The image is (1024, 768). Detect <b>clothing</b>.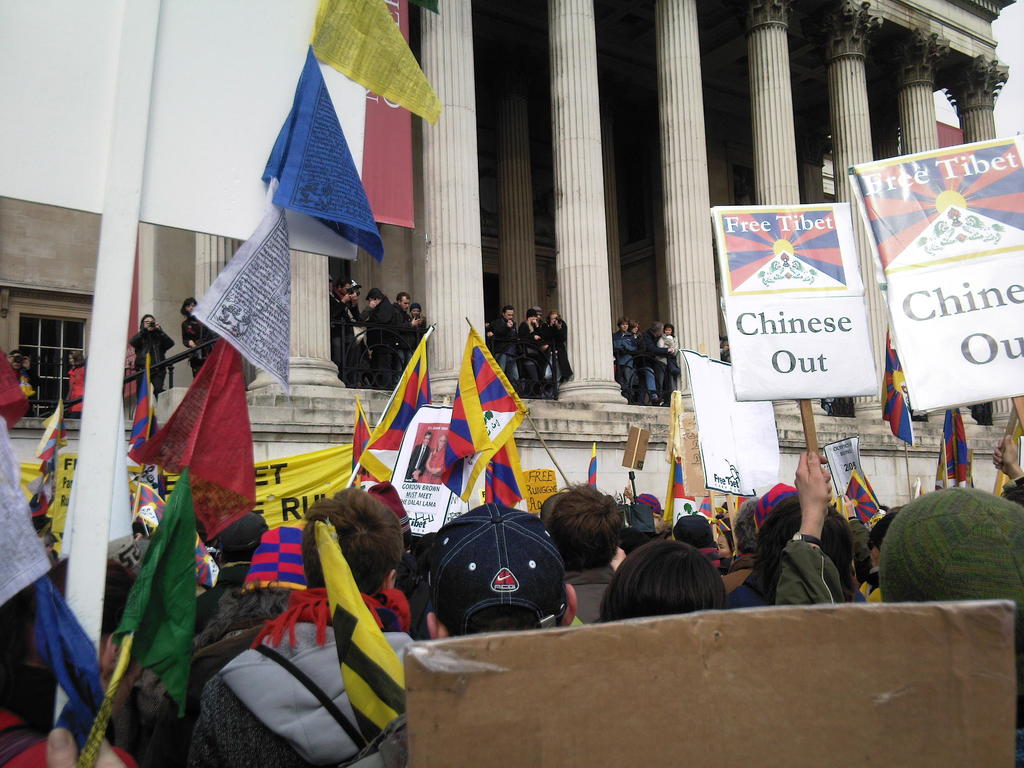
Detection: 204,526,412,755.
